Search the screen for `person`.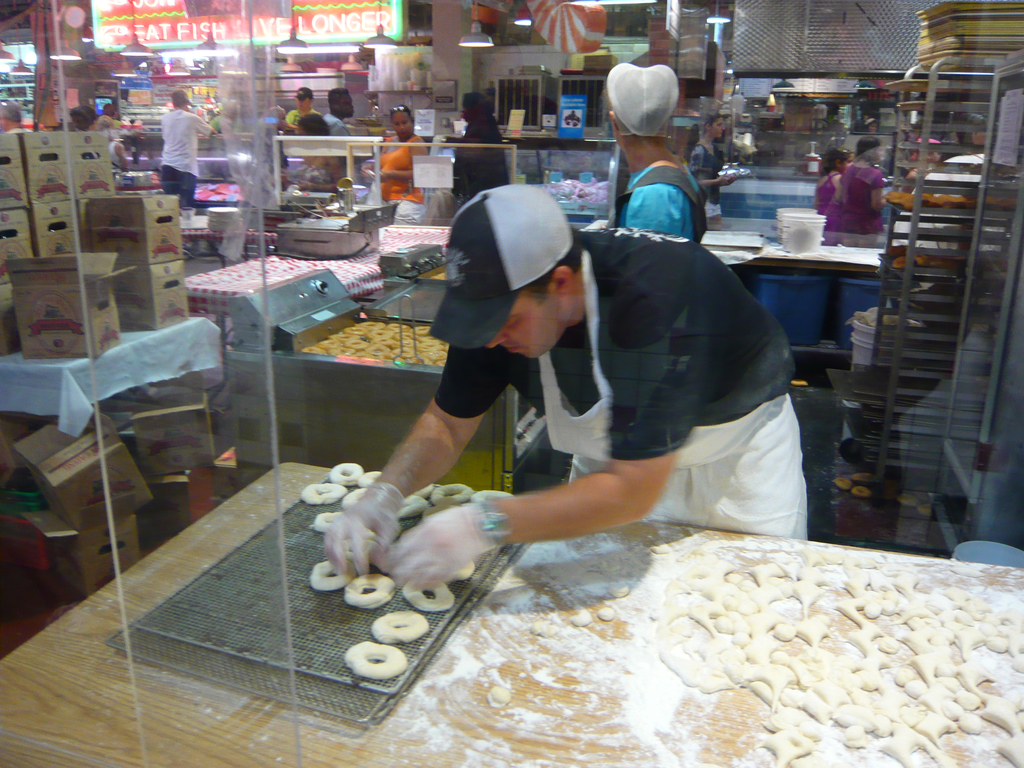
Found at bbox=(814, 143, 842, 230).
